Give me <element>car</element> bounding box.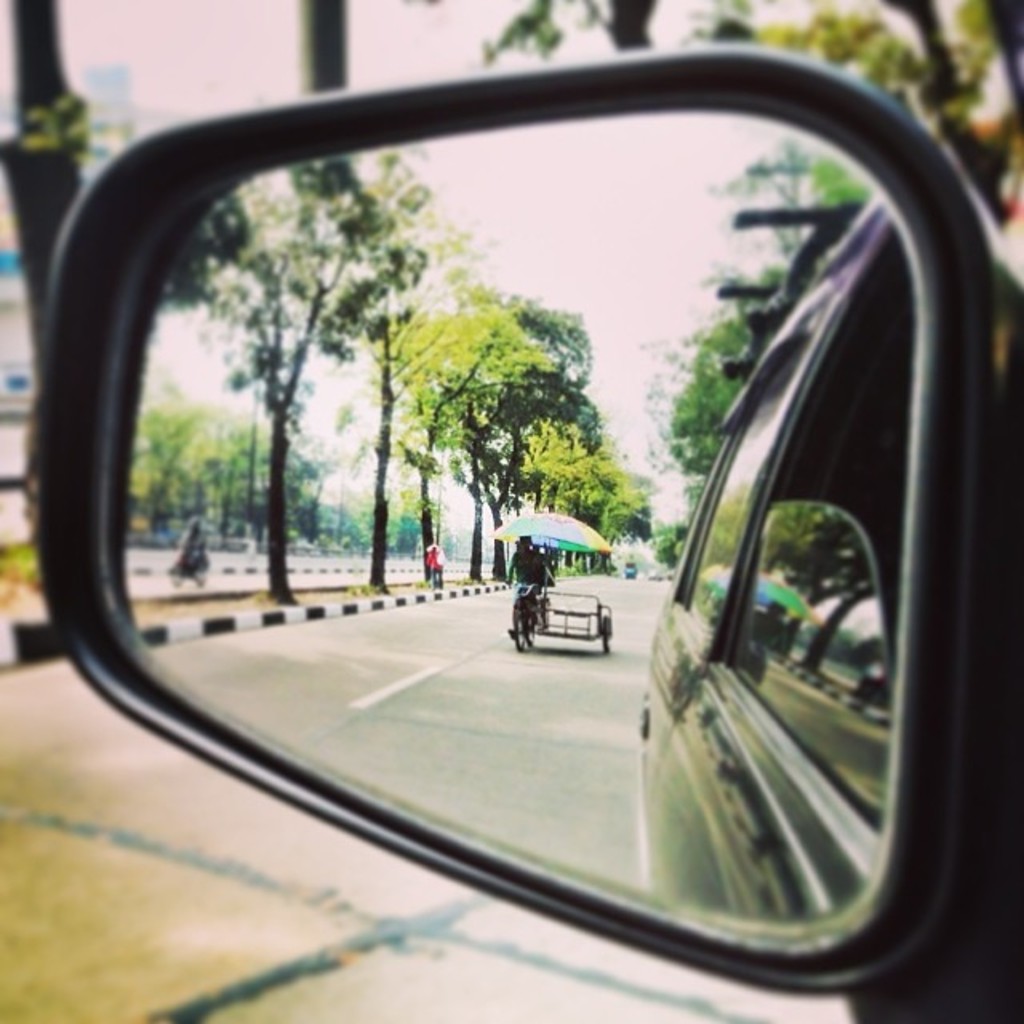
x1=29, y1=46, x2=1022, y2=1022.
